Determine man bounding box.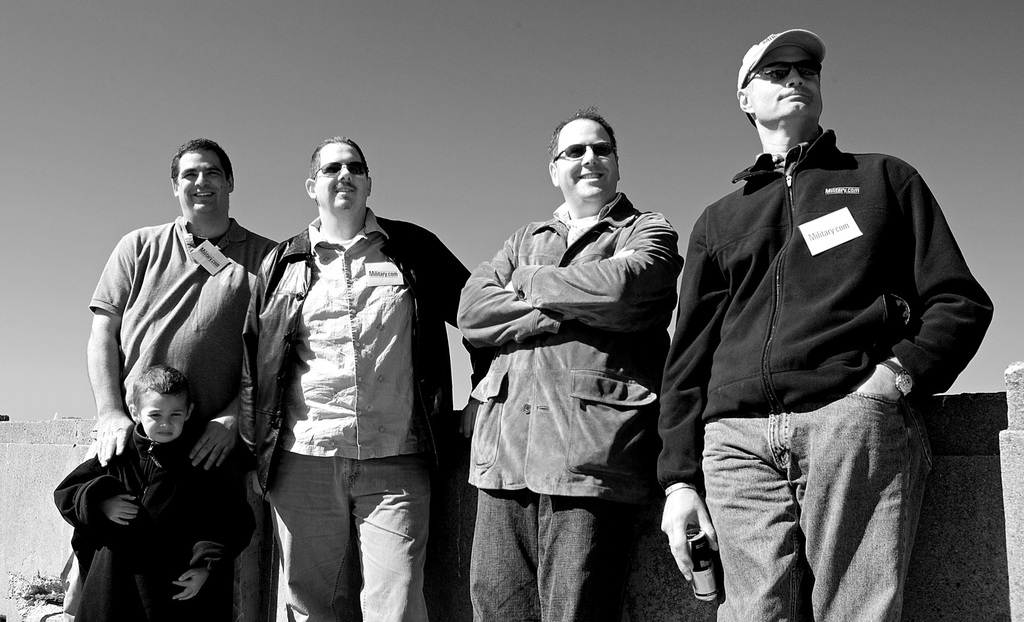
Determined: <bbox>634, 20, 955, 610</bbox>.
